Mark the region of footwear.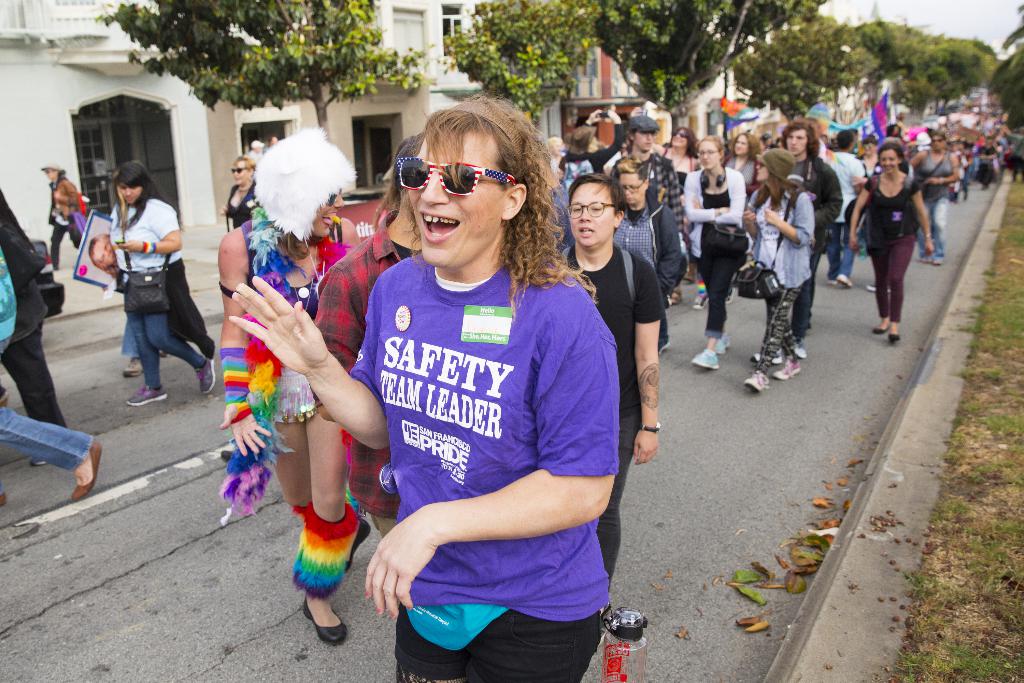
Region: box=[694, 294, 708, 310].
